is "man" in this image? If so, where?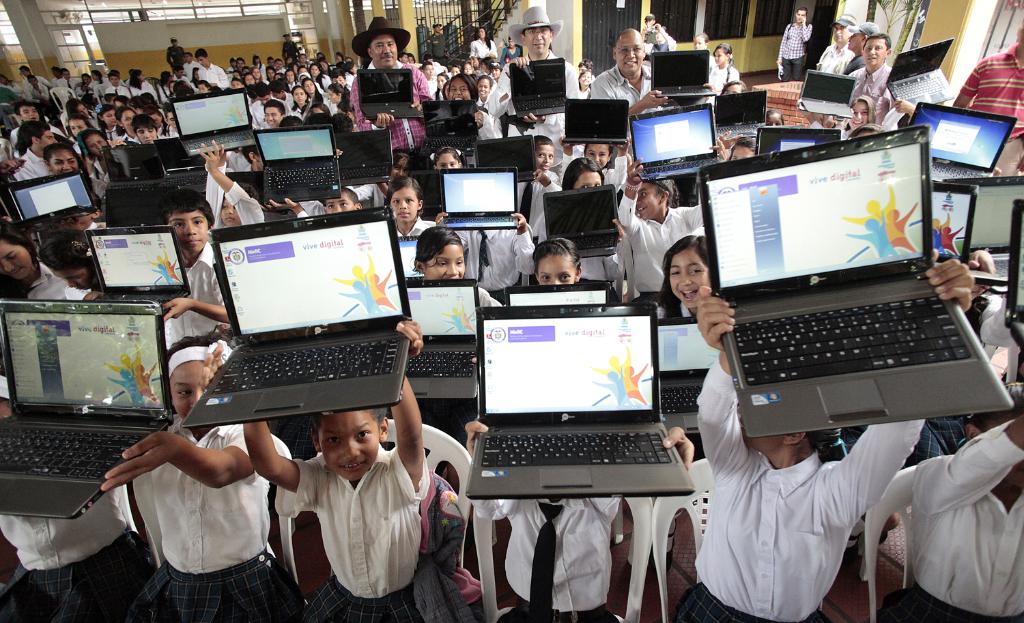
Yes, at region(427, 24, 452, 72).
